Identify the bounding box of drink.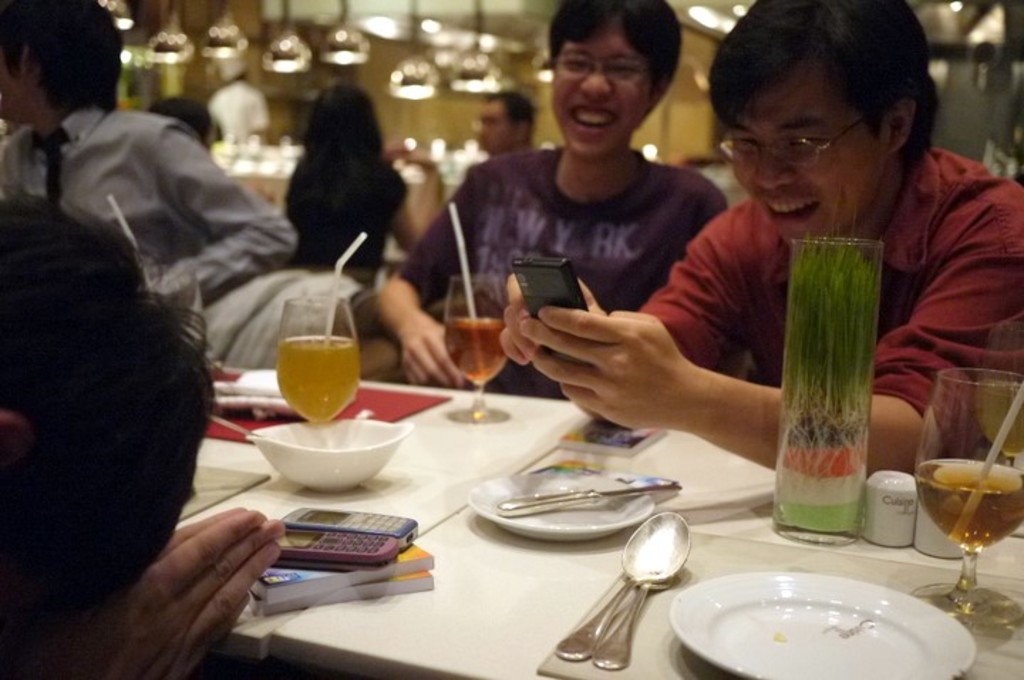
[274,339,368,435].
